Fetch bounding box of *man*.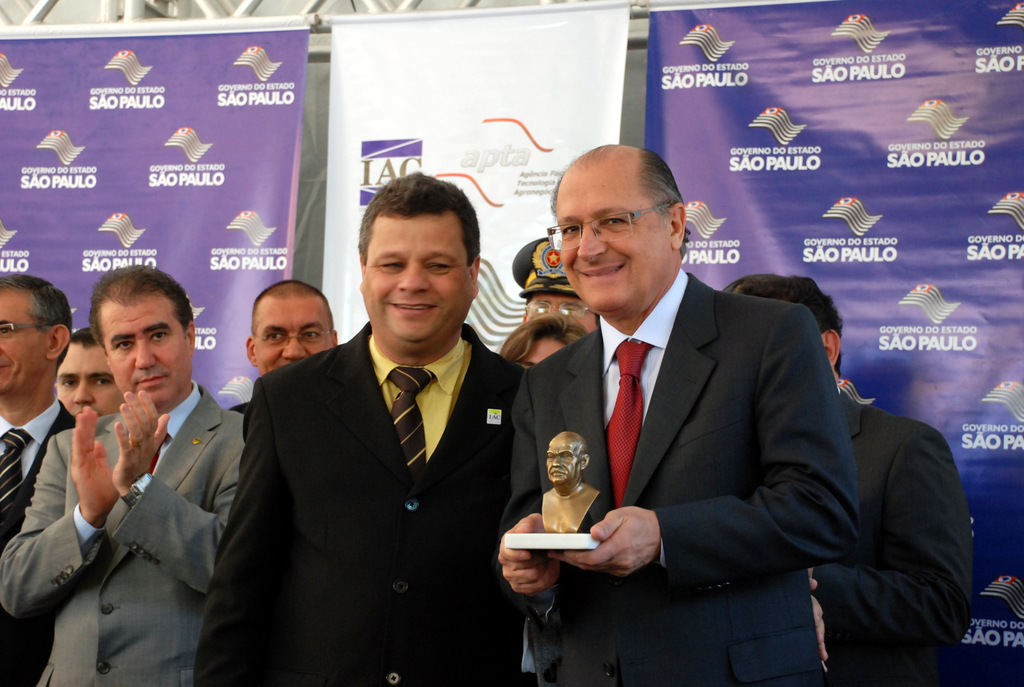
Bbox: (x1=227, y1=281, x2=344, y2=429).
